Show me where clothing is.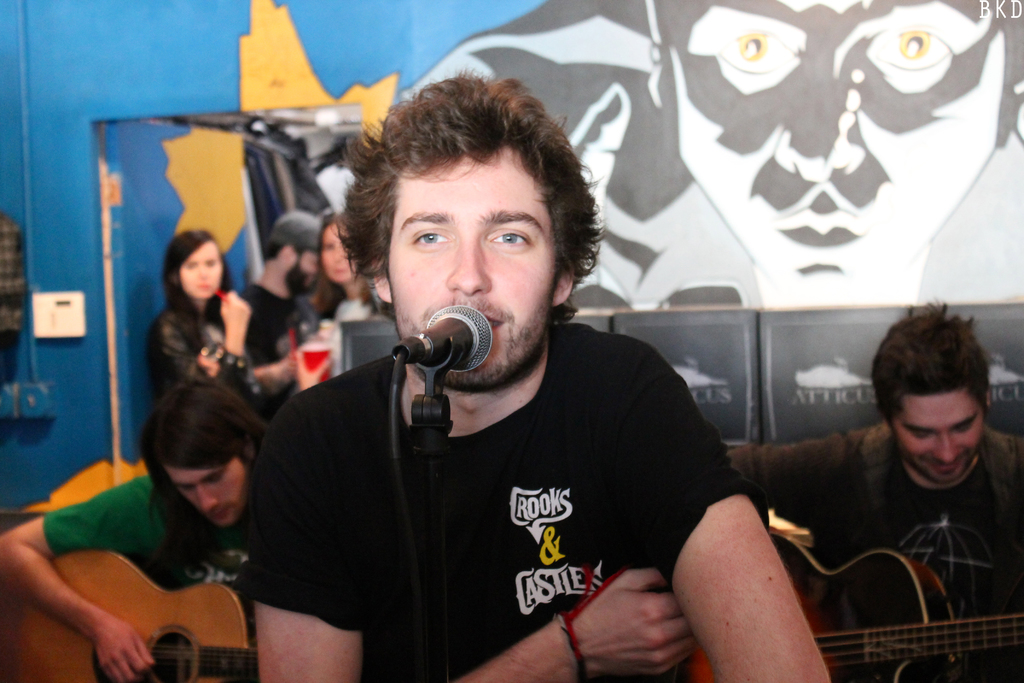
clothing is at BBox(45, 482, 252, 650).
